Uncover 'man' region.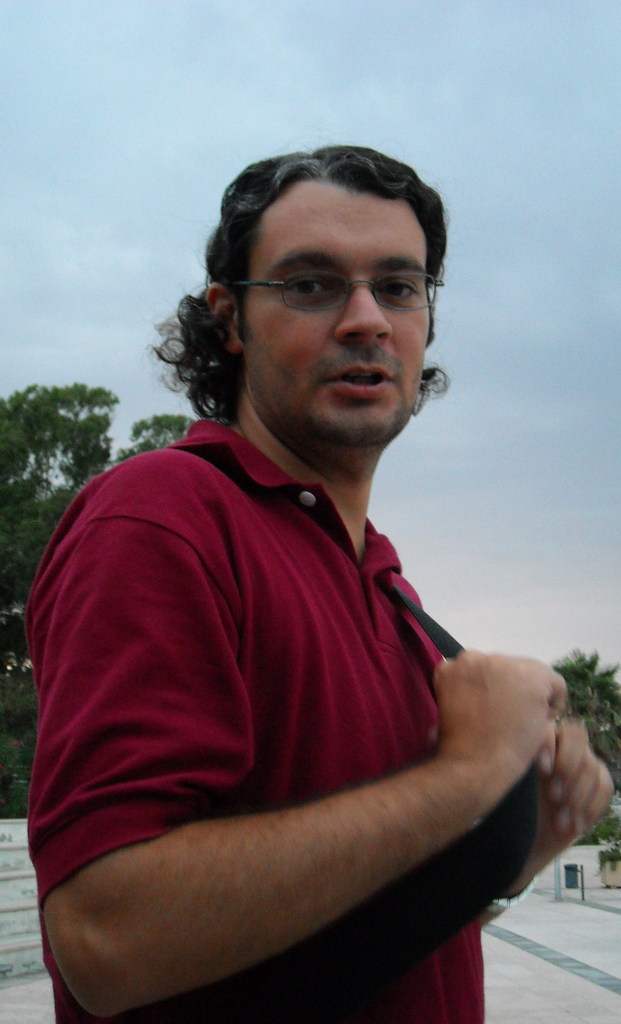
Uncovered: (x1=38, y1=148, x2=563, y2=1023).
